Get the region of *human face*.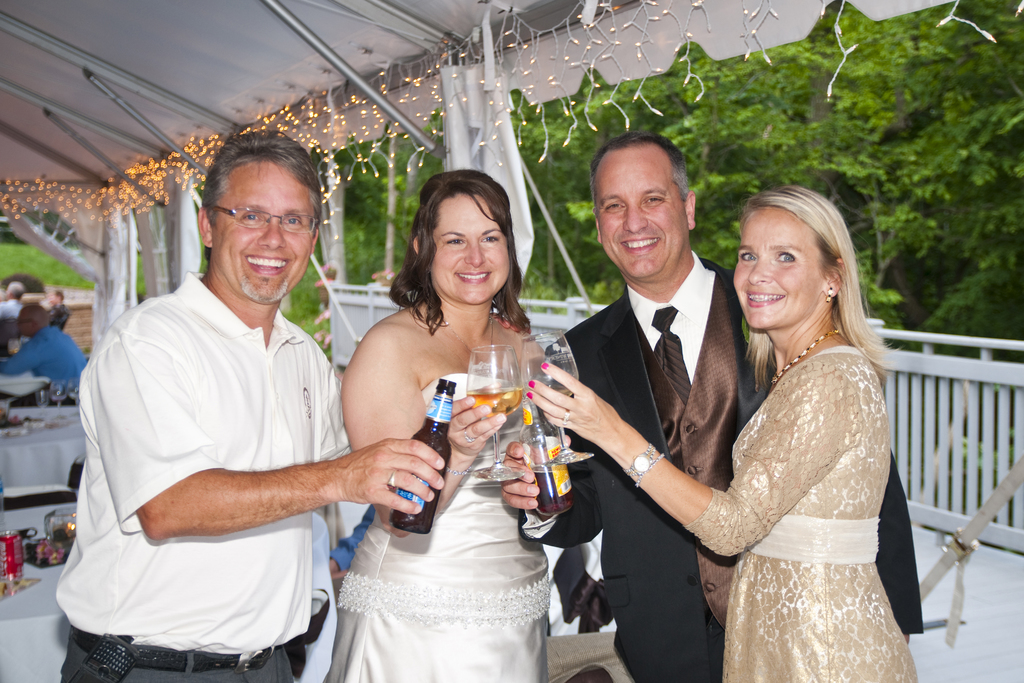
BBox(596, 155, 684, 280).
